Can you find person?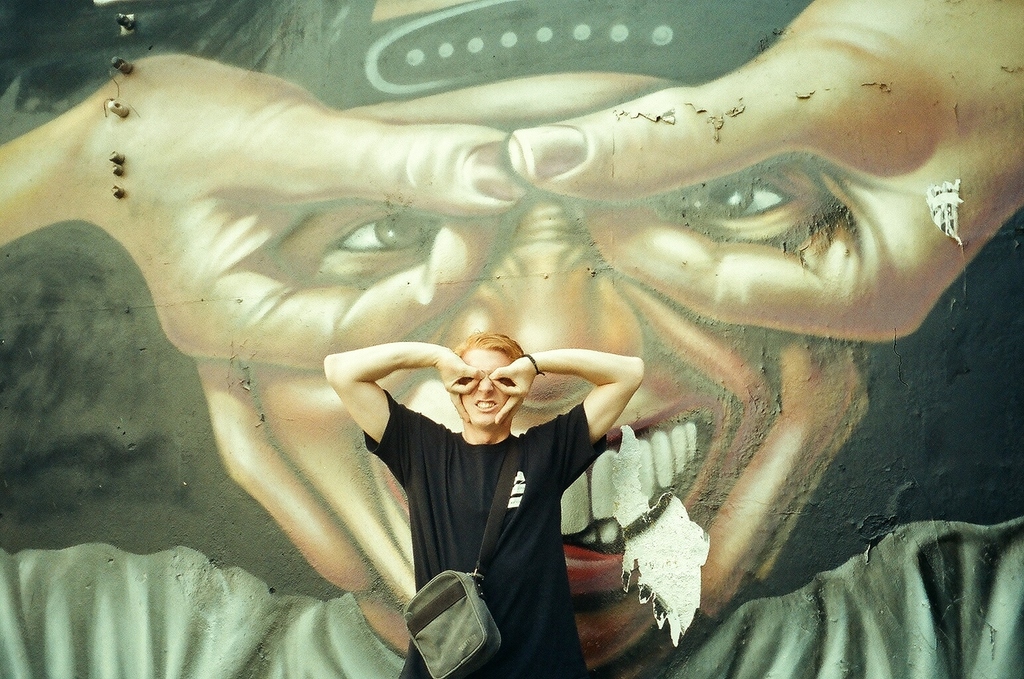
Yes, bounding box: 0:0:1023:678.
